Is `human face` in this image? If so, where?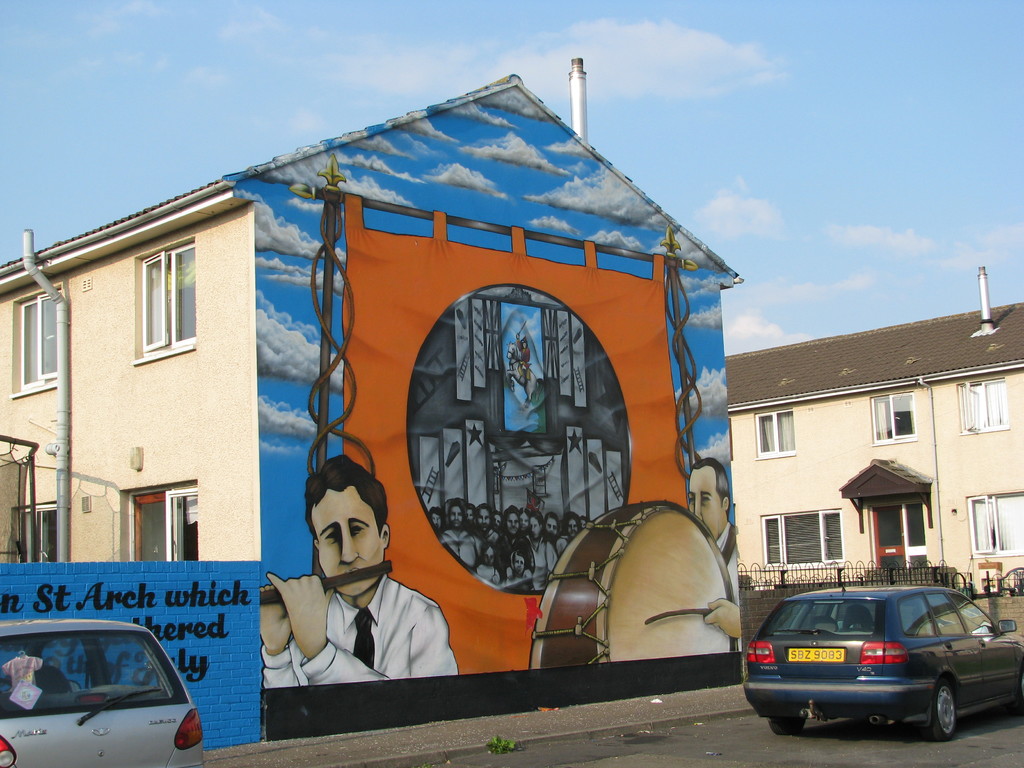
Yes, at bbox=(690, 468, 720, 534).
